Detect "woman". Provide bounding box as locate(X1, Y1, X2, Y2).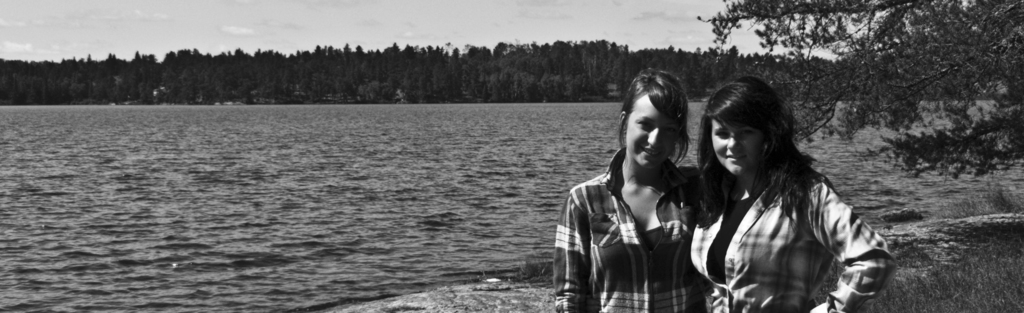
locate(559, 66, 717, 312).
